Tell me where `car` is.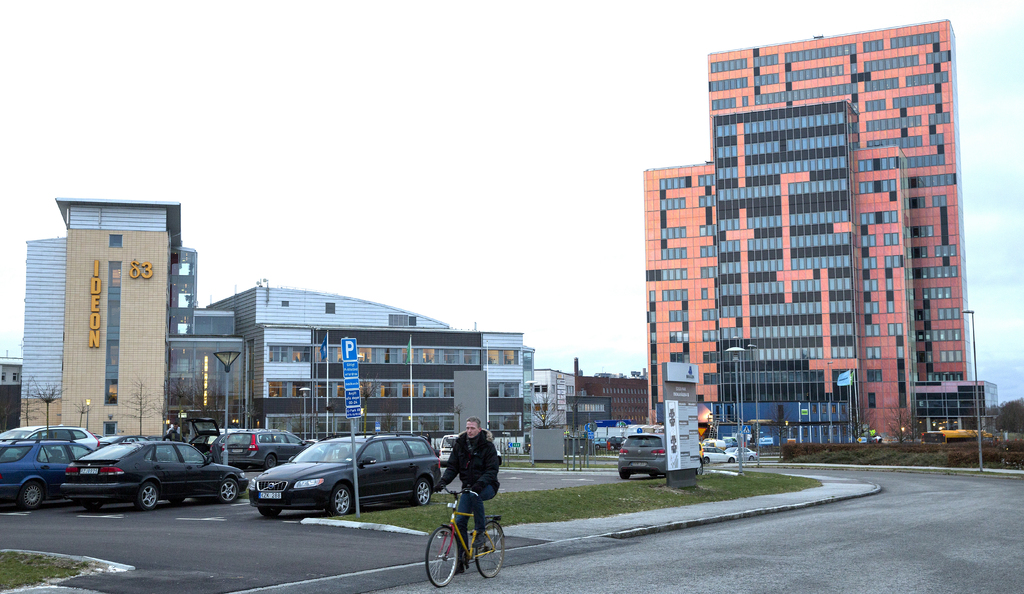
`car` is at Rect(65, 441, 243, 512).
